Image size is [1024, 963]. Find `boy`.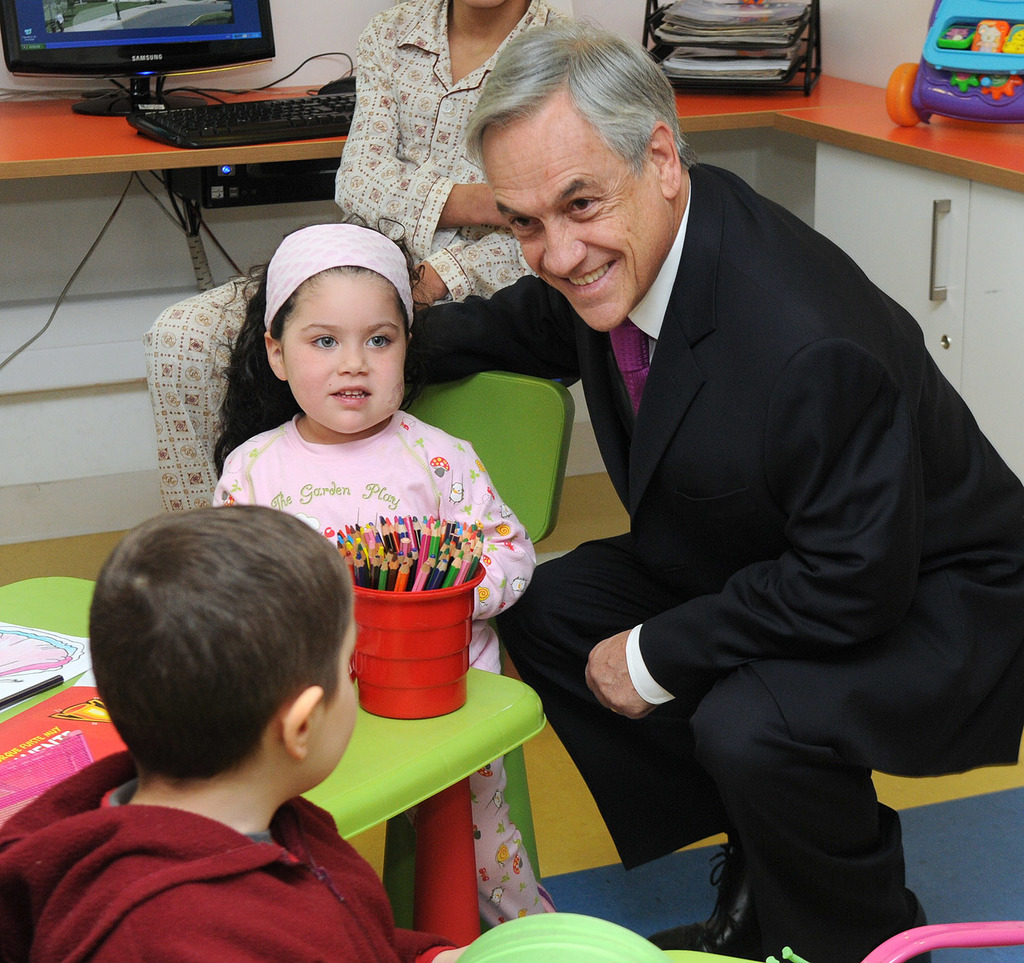
bbox(26, 488, 429, 951).
